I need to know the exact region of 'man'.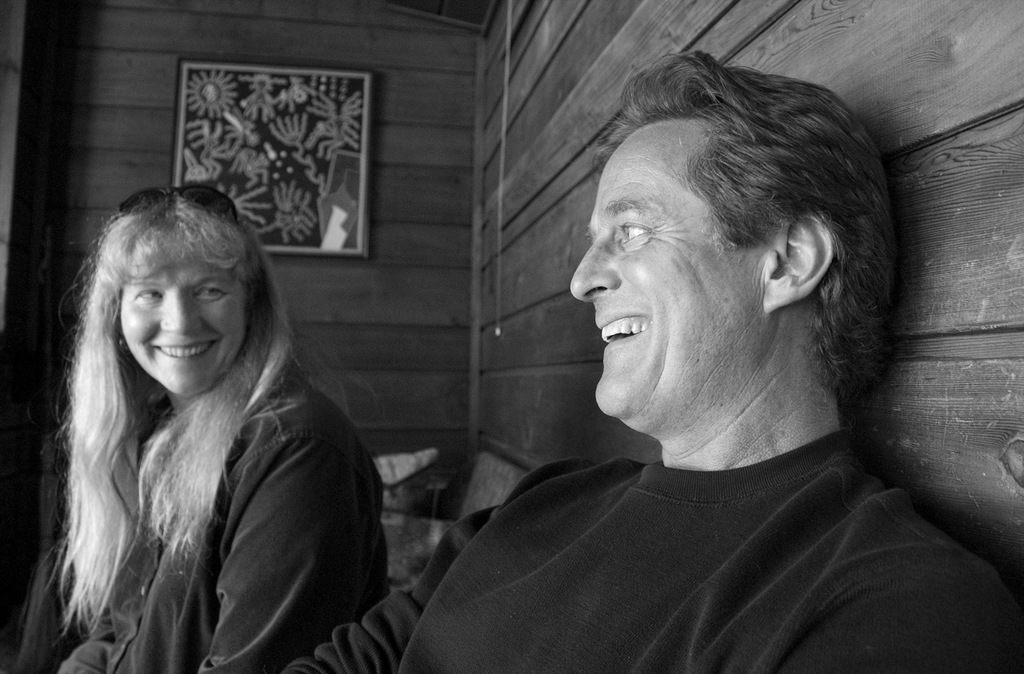
Region: {"x1": 278, "y1": 50, "x2": 1023, "y2": 673}.
